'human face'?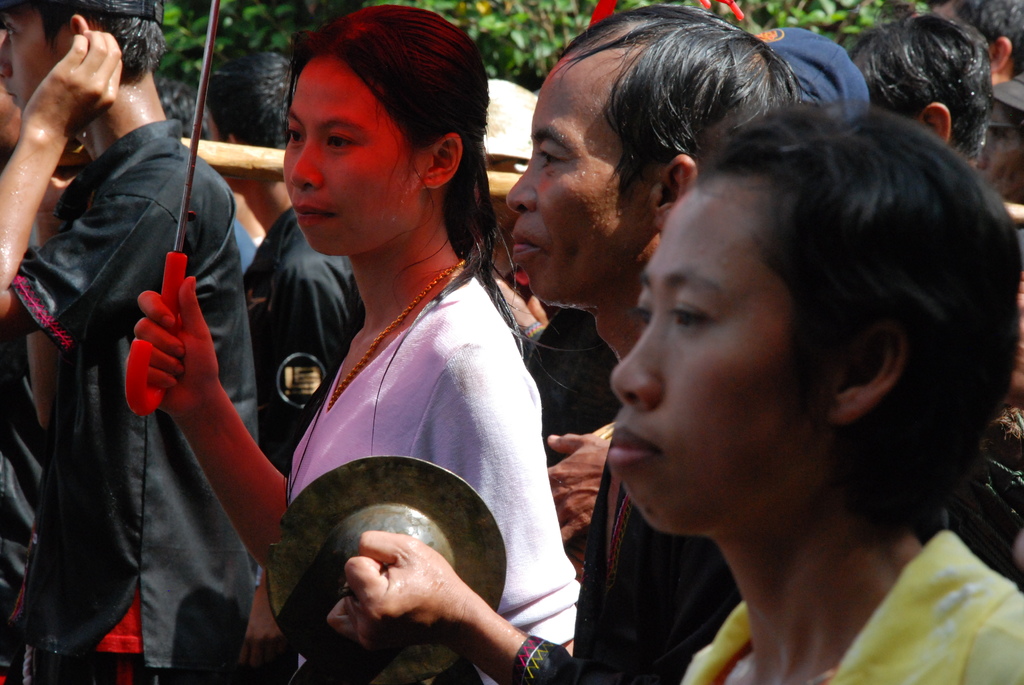
x1=276, y1=59, x2=409, y2=258
